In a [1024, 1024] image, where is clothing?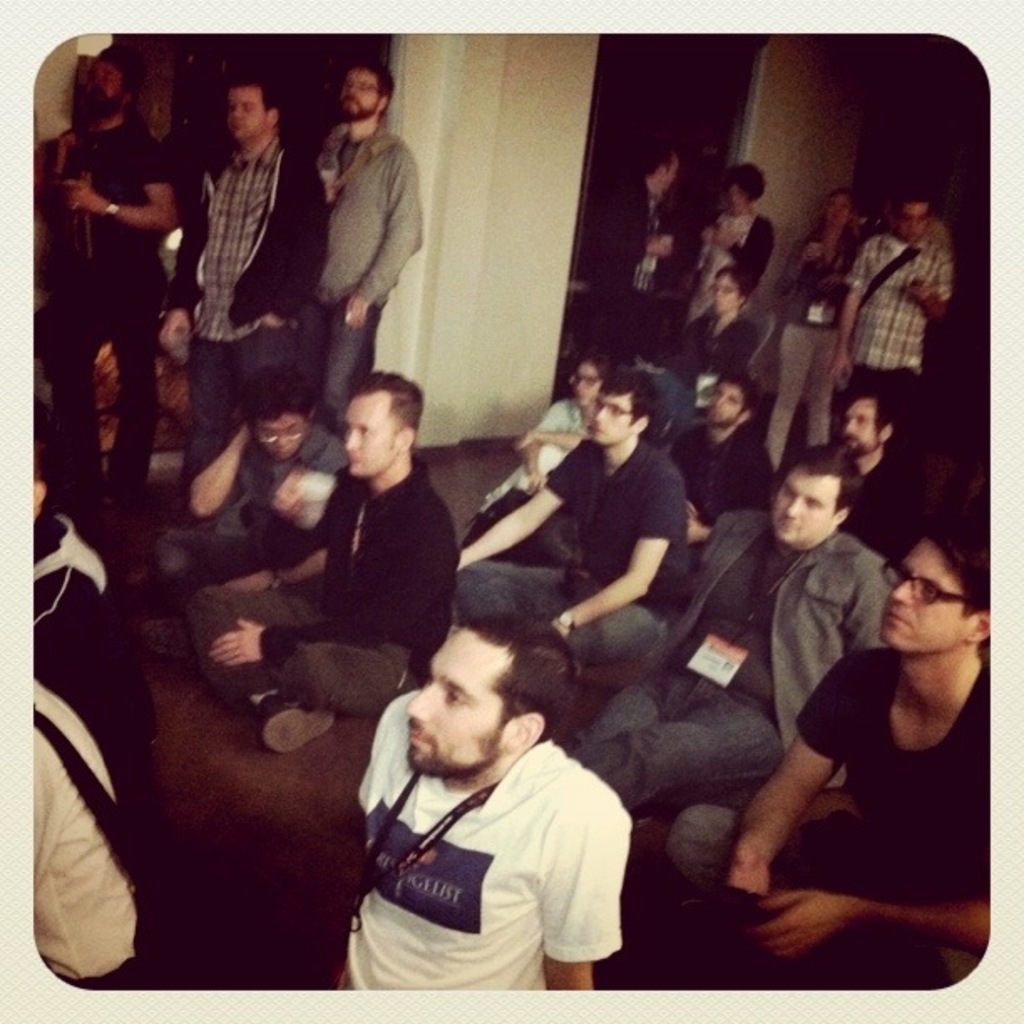
75:124:181:519.
